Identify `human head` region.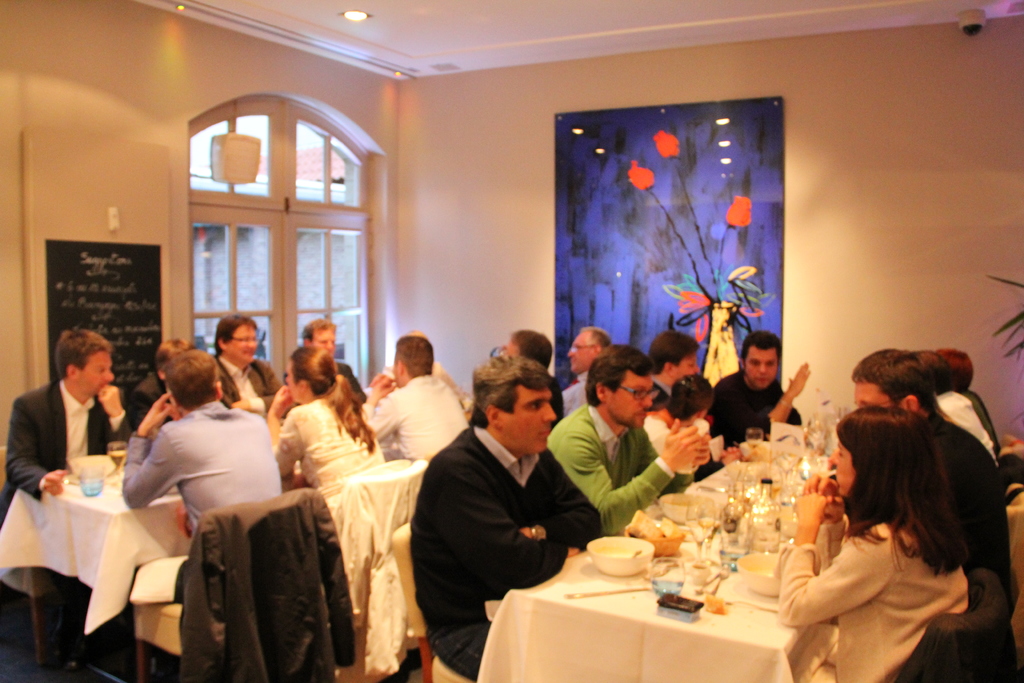
Region: left=936, top=347, right=975, bottom=393.
